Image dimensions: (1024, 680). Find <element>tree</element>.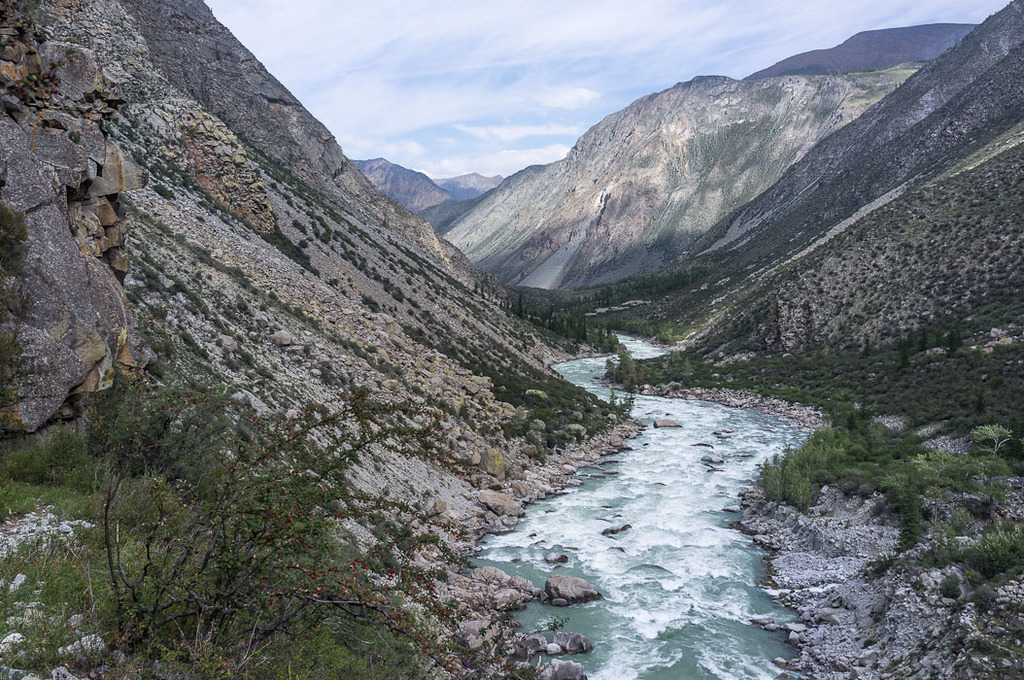
<bbox>918, 325, 928, 351</bbox>.
